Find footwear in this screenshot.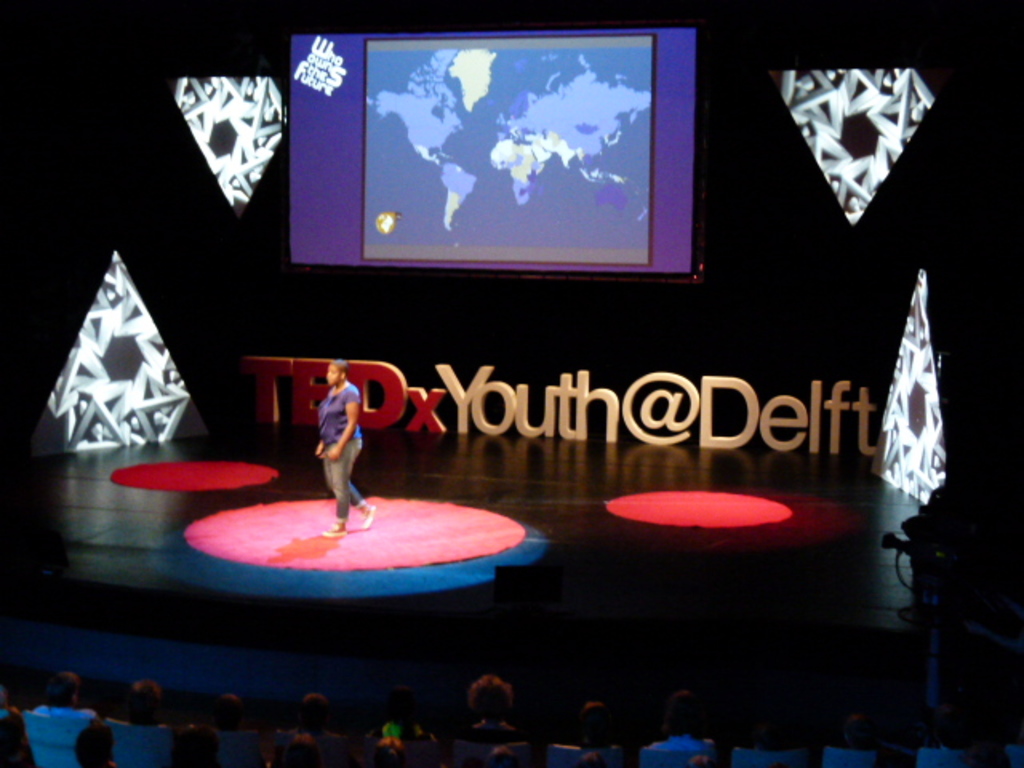
The bounding box for footwear is [318, 523, 342, 534].
